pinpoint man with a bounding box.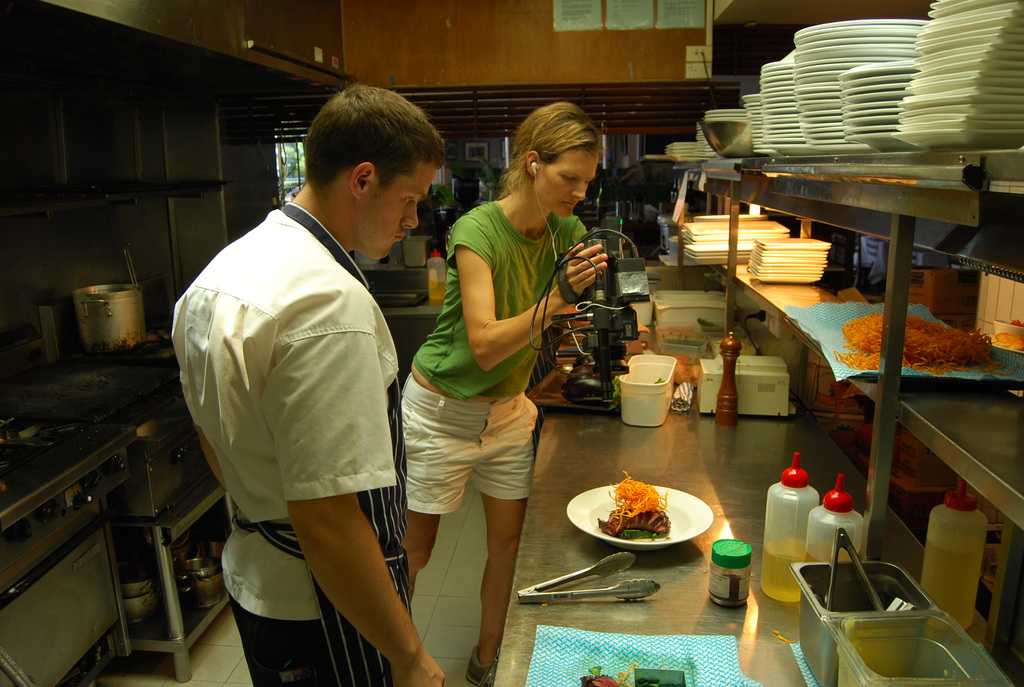
box=[174, 84, 445, 686].
